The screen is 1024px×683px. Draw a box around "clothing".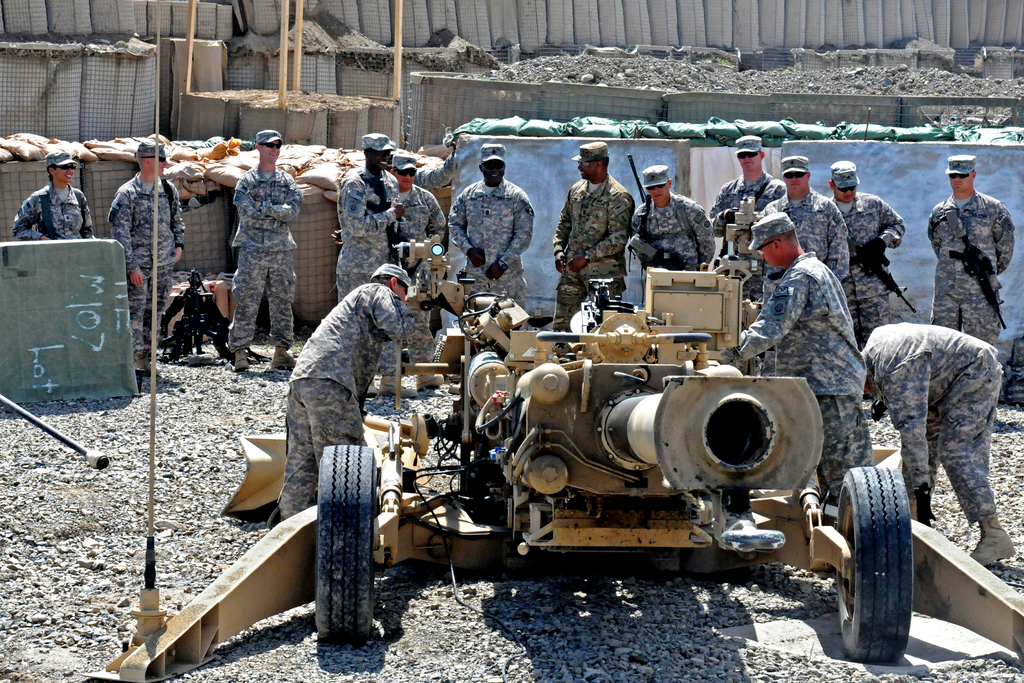
left=220, top=174, right=301, bottom=352.
